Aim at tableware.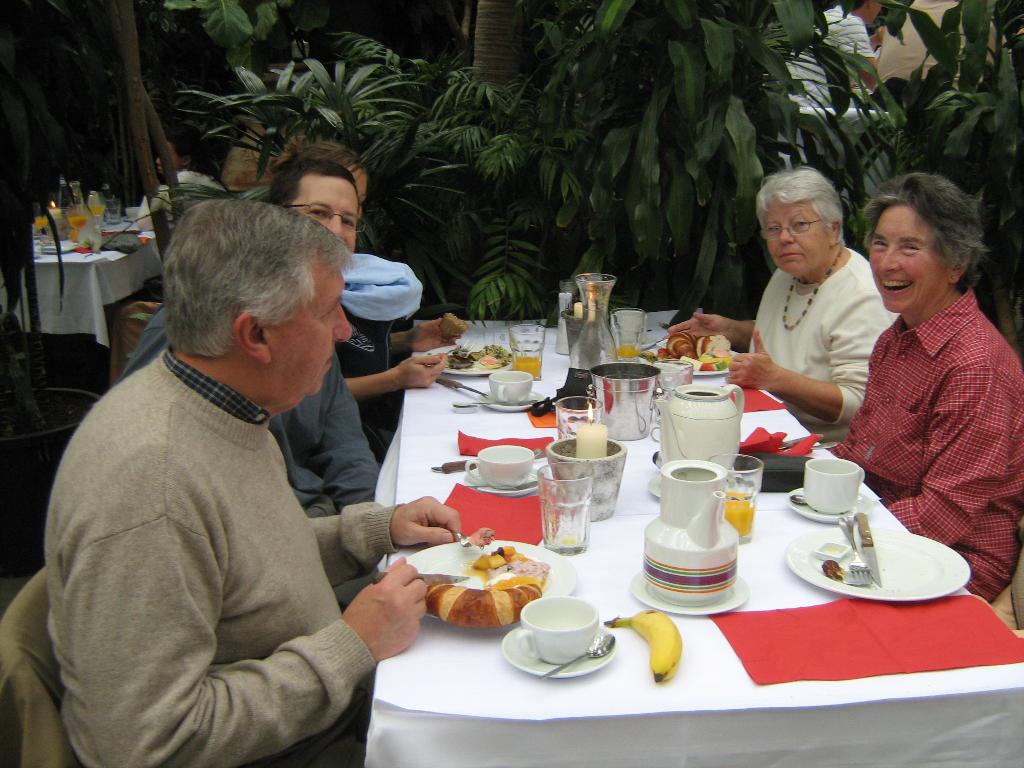
Aimed at [x1=509, y1=604, x2=615, y2=684].
